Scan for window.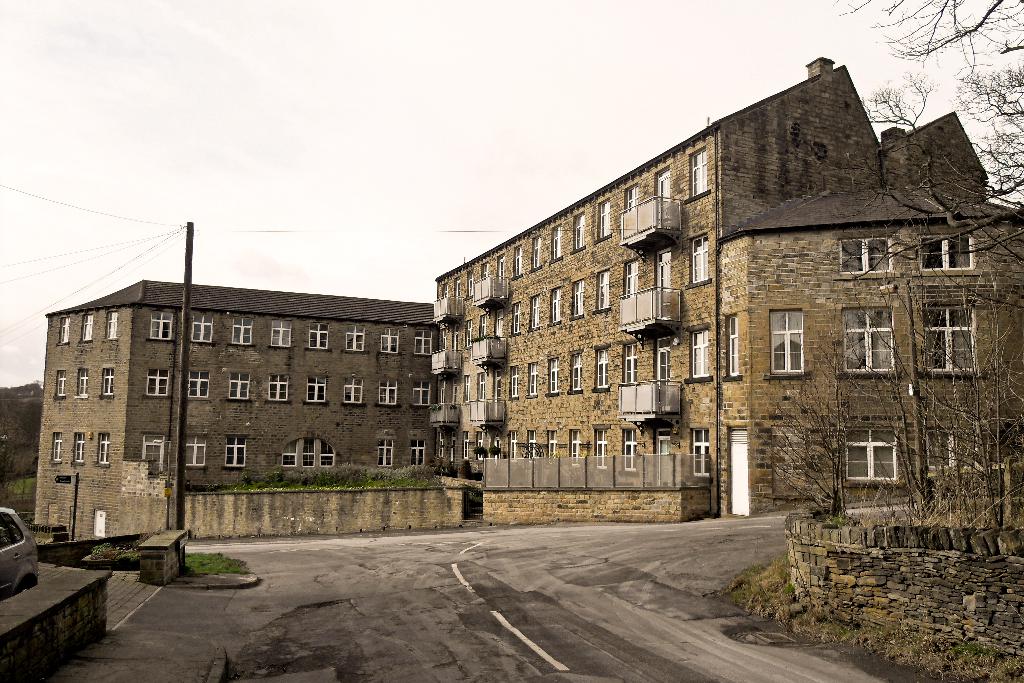
Scan result: <box>307,375,328,406</box>.
